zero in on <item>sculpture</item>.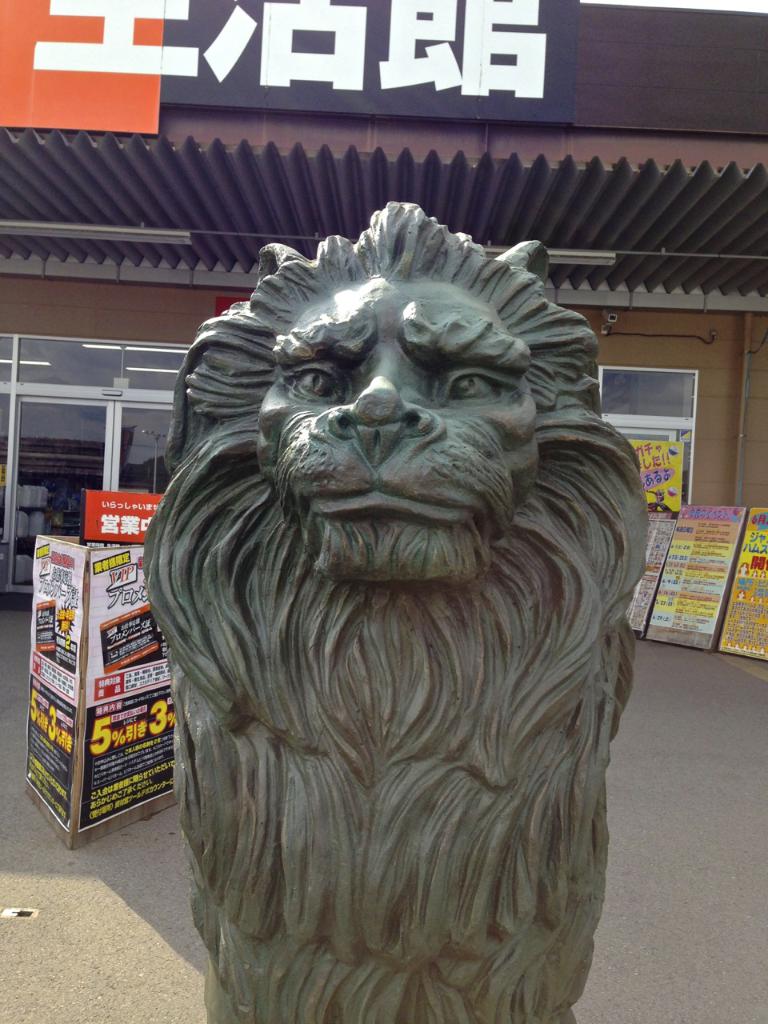
Zeroed in: (154,208,659,1016).
